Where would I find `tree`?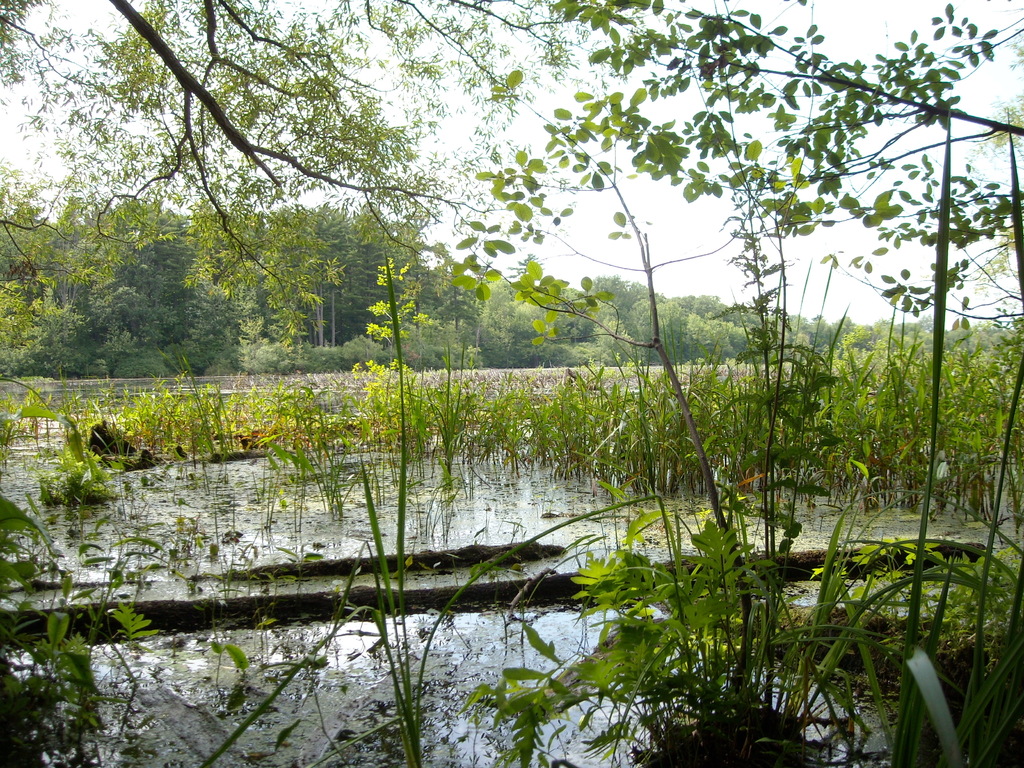
At [480,282,570,366].
